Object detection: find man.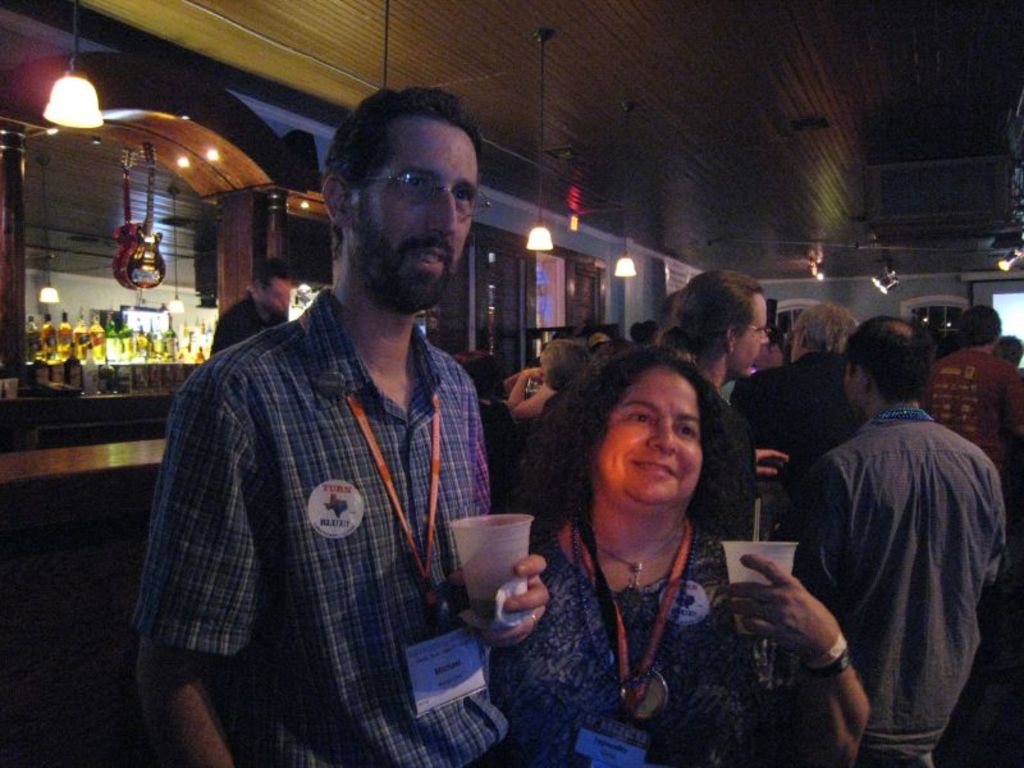
150 93 539 754.
